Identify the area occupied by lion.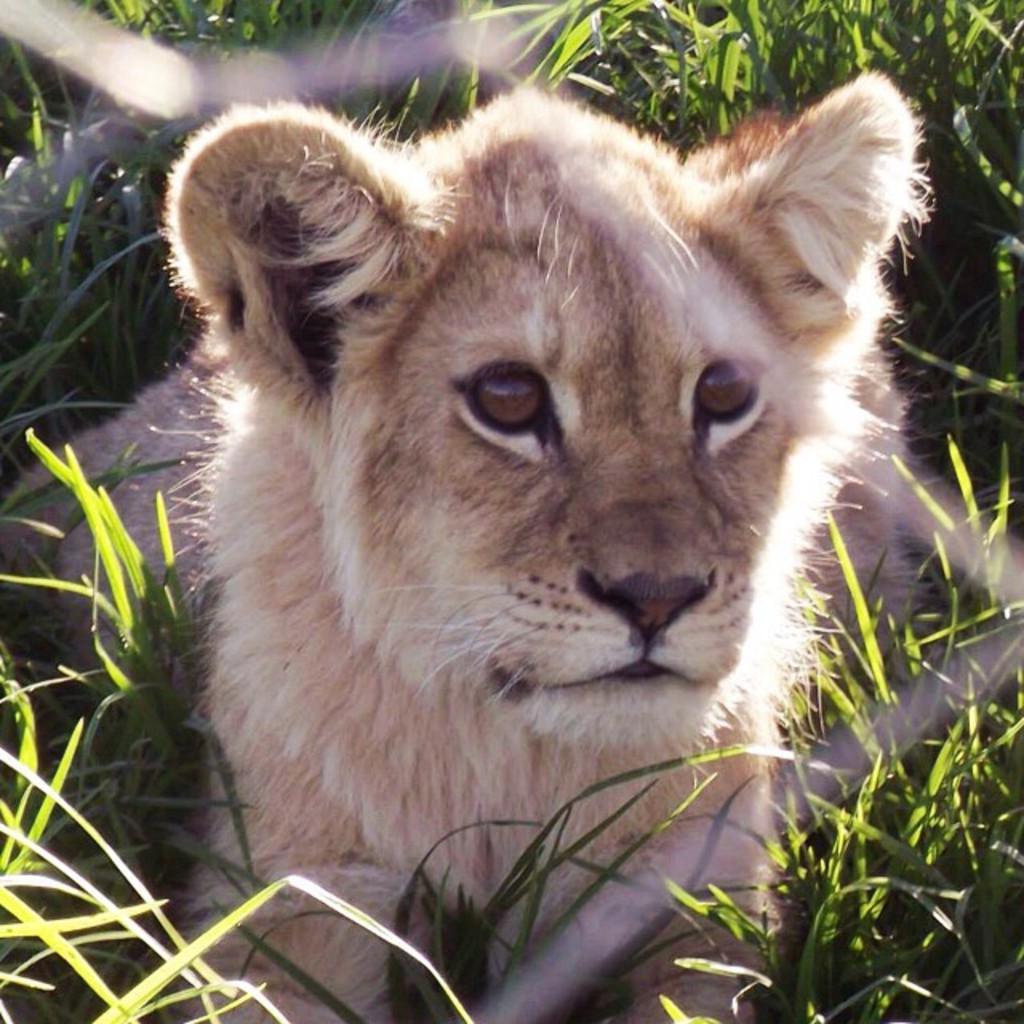
Area: detection(0, 67, 938, 1022).
